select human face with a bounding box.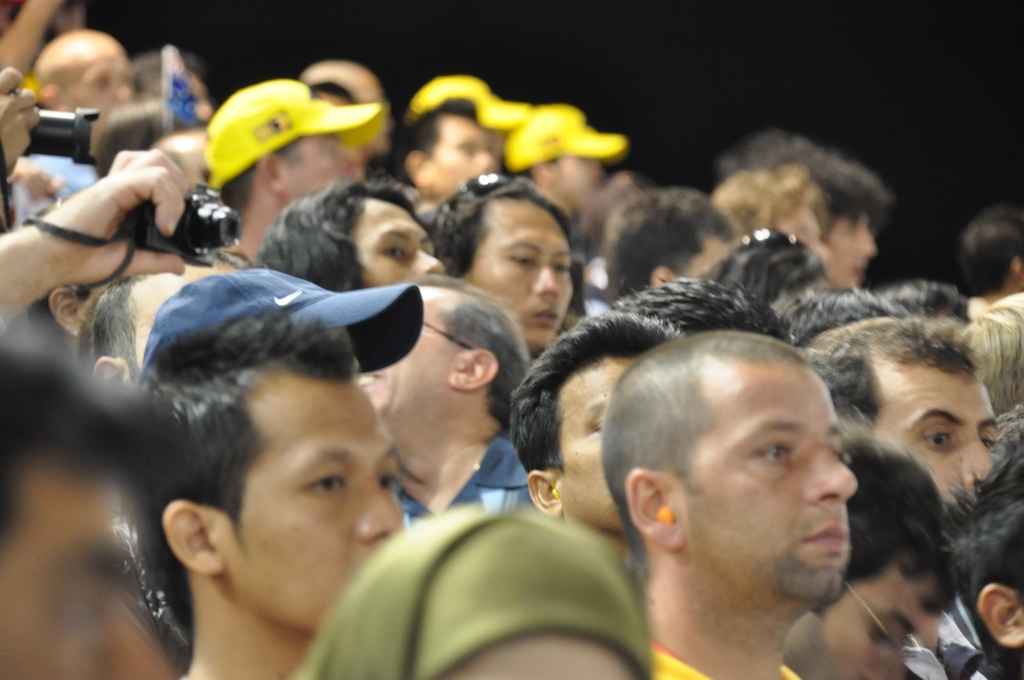
[553,350,634,533].
